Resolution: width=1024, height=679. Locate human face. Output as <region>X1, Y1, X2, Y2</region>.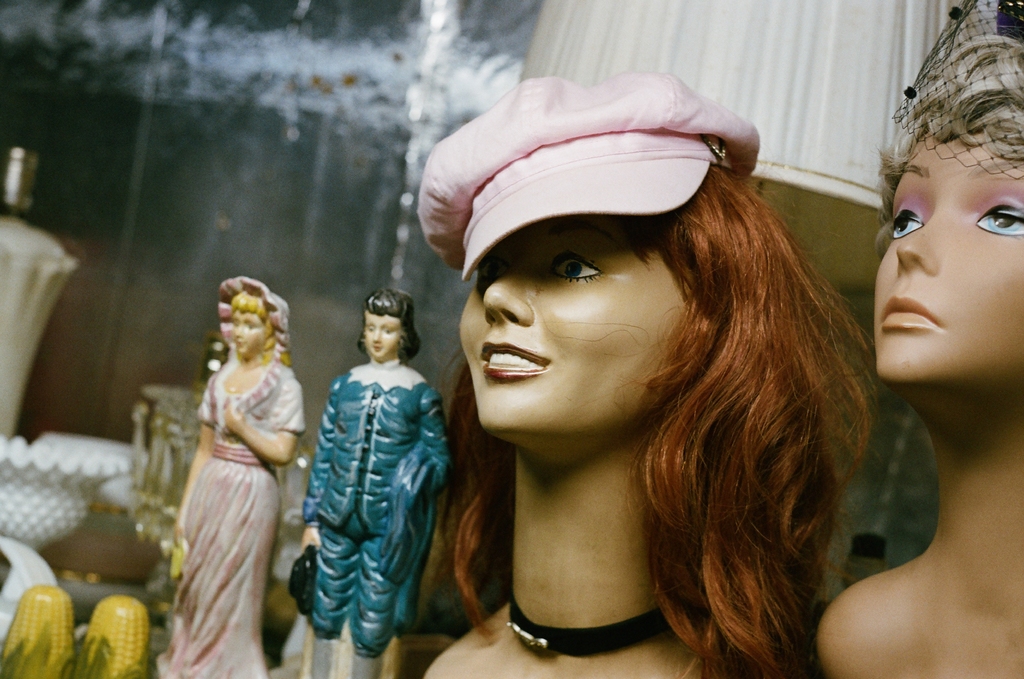
<region>460, 214, 683, 433</region>.
